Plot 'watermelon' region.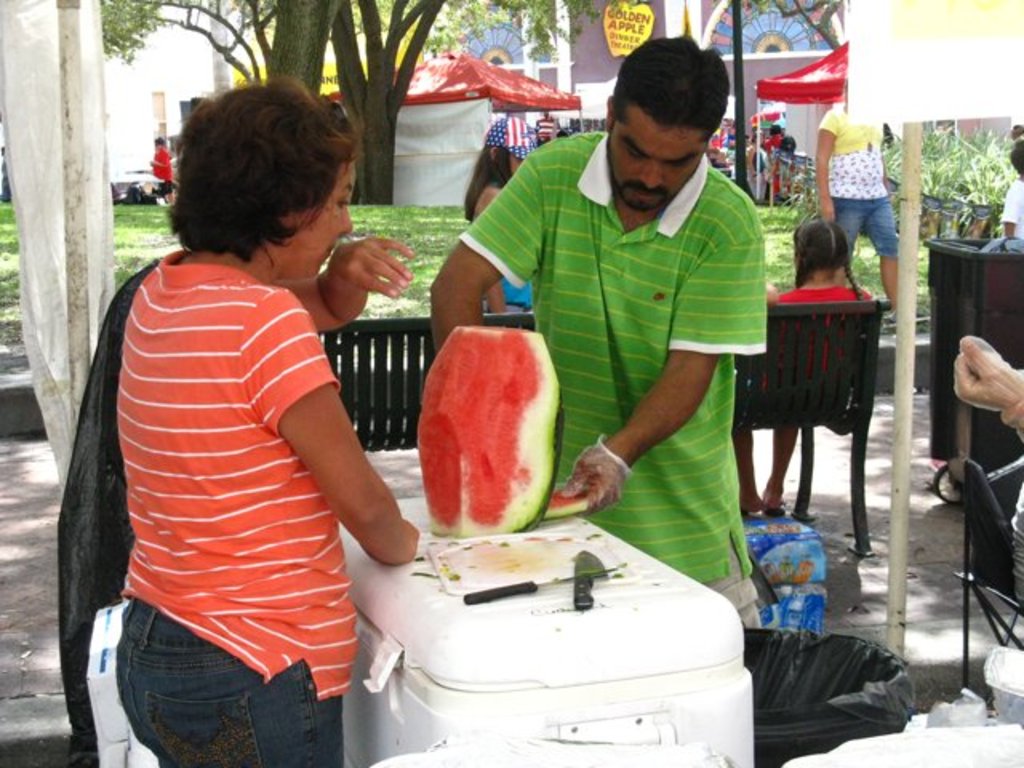
Plotted at 550 488 582 520.
